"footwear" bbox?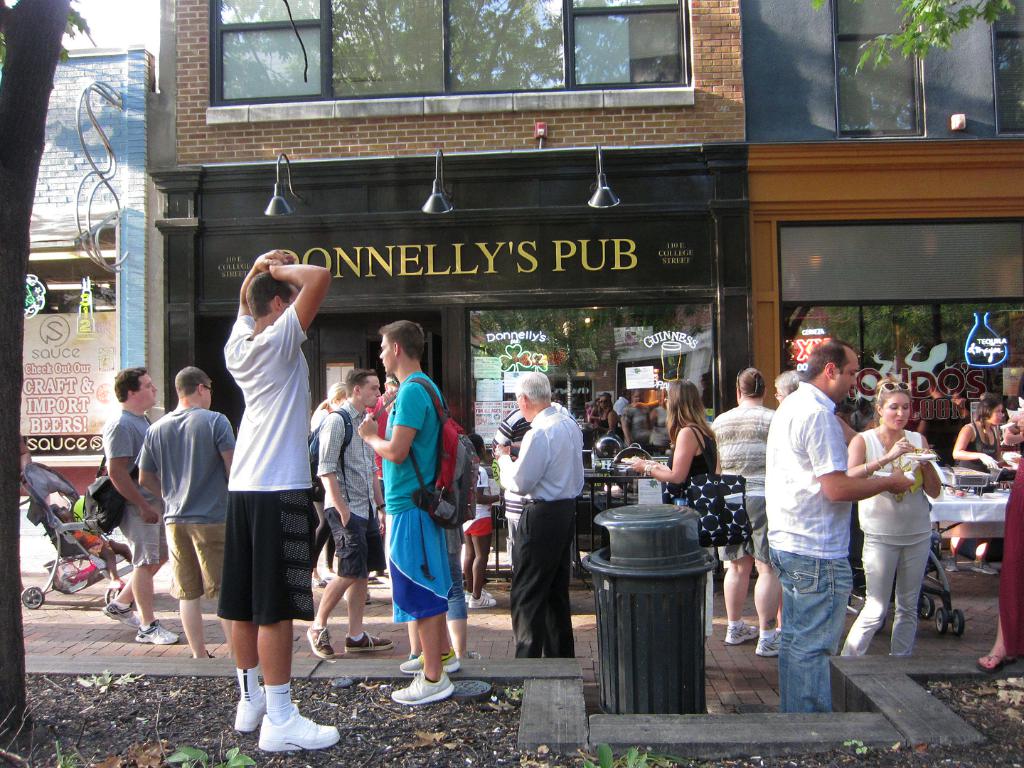
bbox=[398, 648, 460, 671]
